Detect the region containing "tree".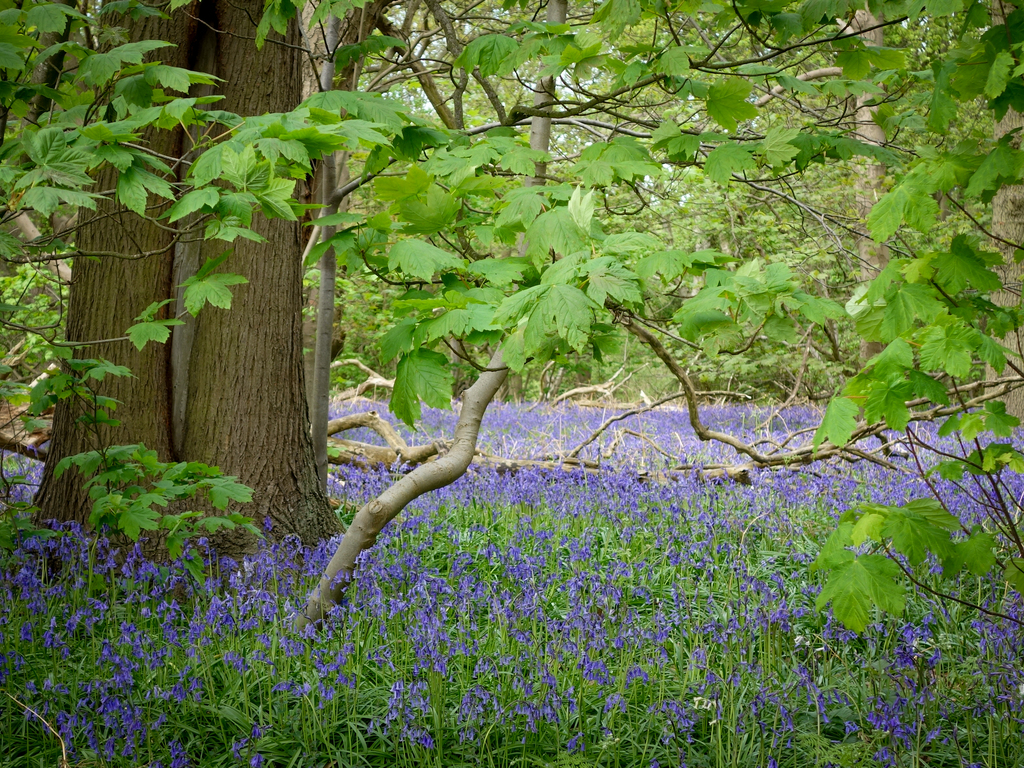
47,0,1005,661.
